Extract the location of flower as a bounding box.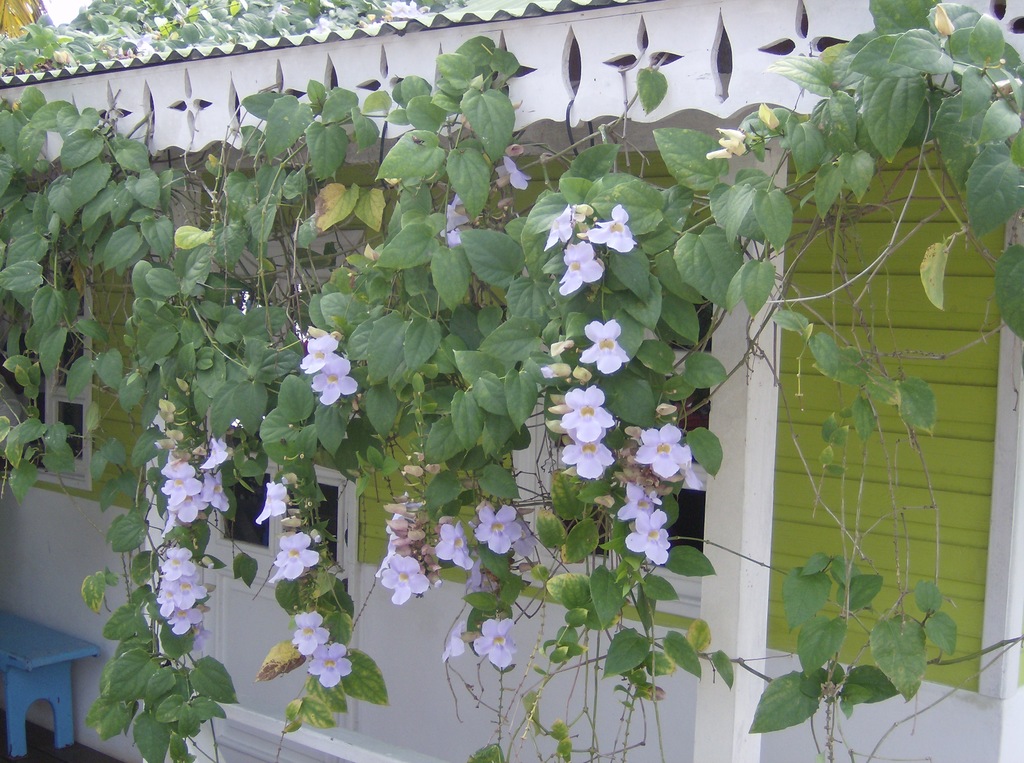
region(292, 610, 330, 657).
